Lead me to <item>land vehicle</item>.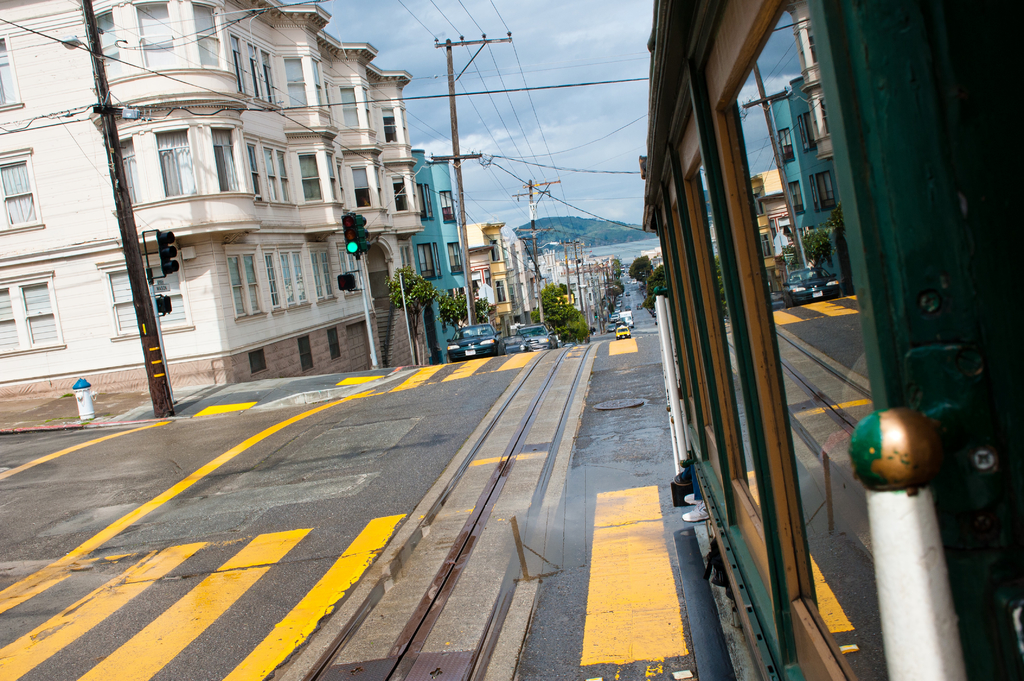
Lead to detection(612, 305, 622, 315).
